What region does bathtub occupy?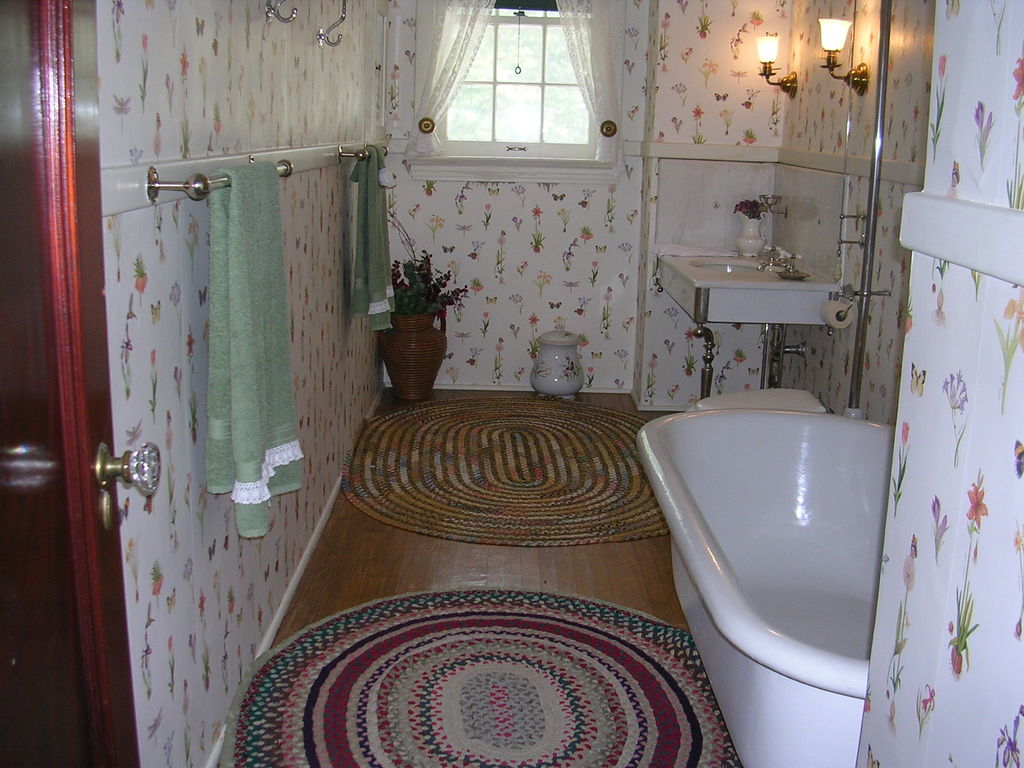
box(629, 403, 893, 767).
